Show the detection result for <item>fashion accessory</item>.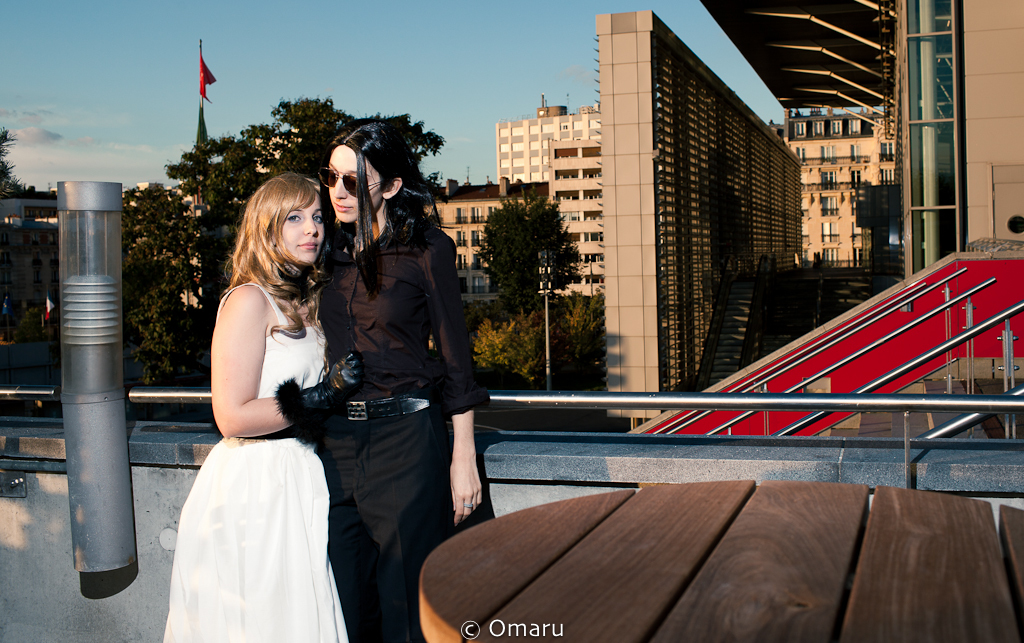
select_region(274, 351, 361, 437).
